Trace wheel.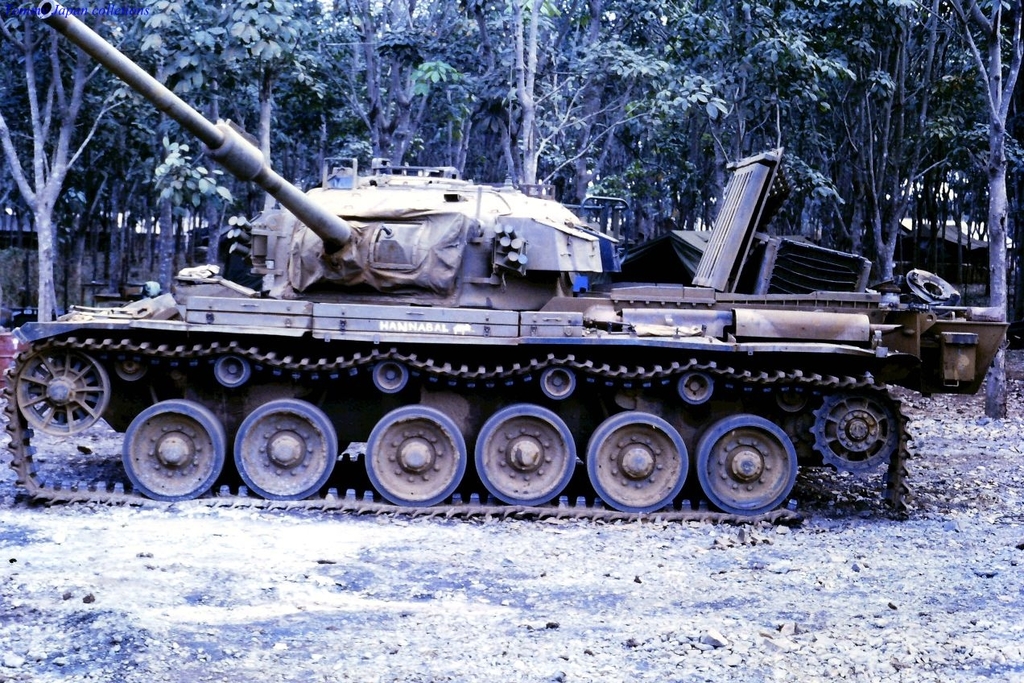
Traced to (361,402,469,507).
